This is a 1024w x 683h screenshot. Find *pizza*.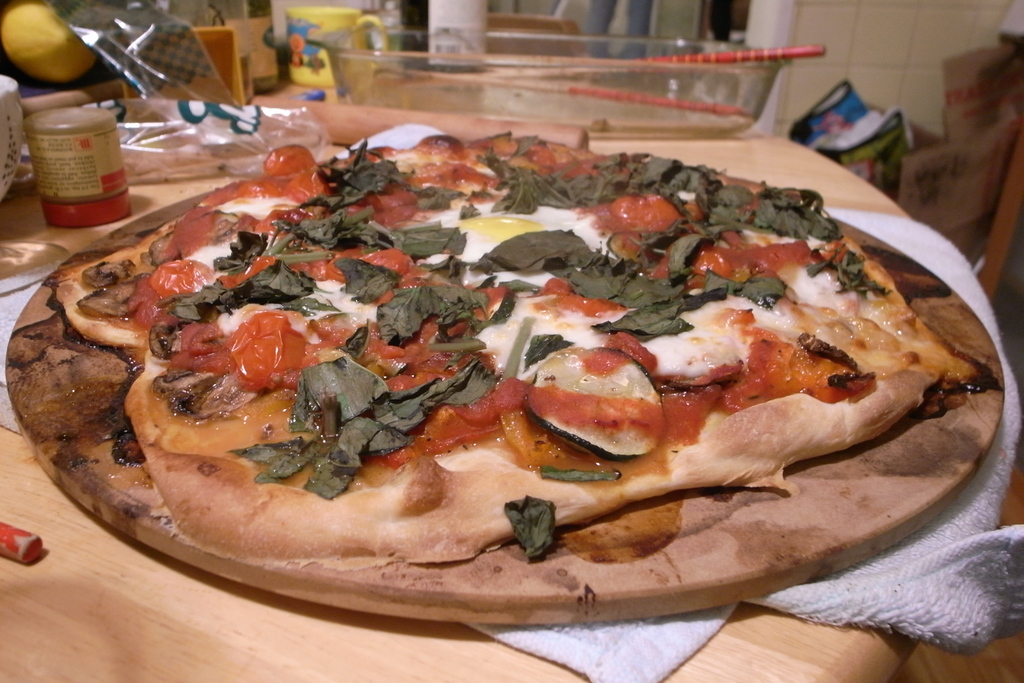
Bounding box: rect(0, 124, 1020, 593).
